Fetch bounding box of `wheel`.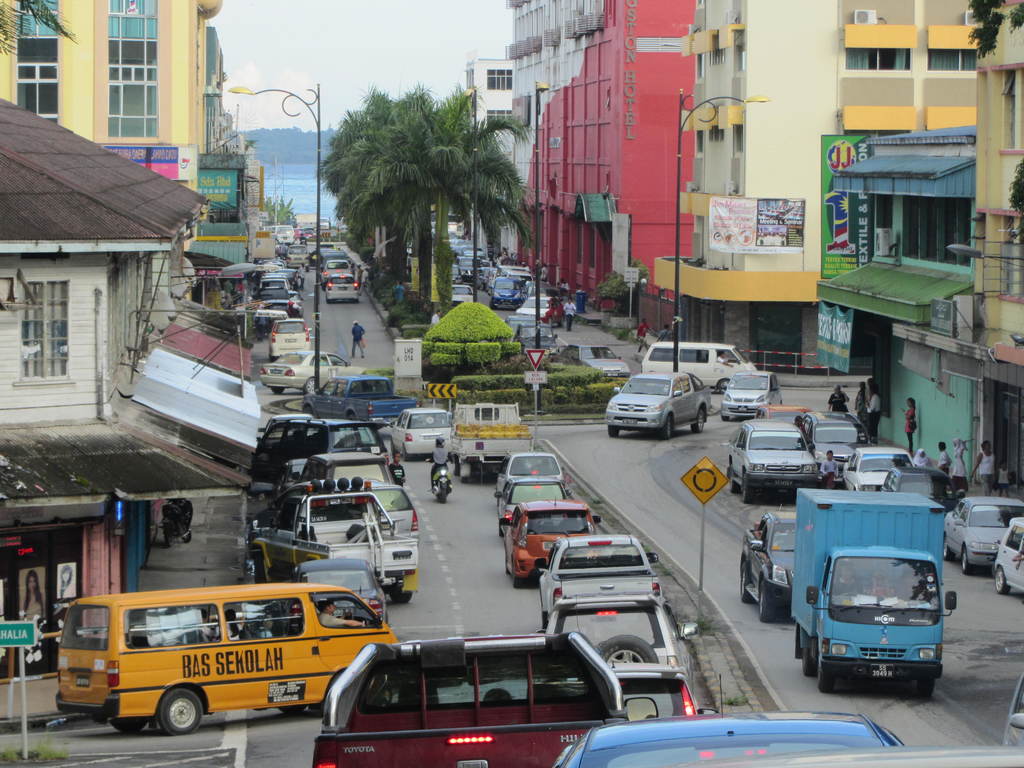
Bbox: 912:680:932:701.
